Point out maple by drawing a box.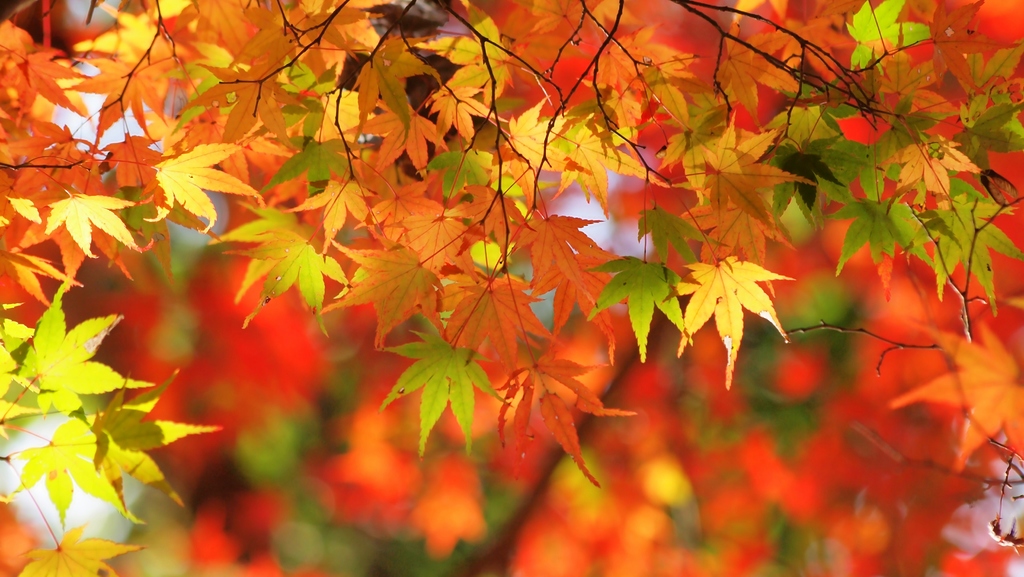
Rect(0, 0, 964, 543).
